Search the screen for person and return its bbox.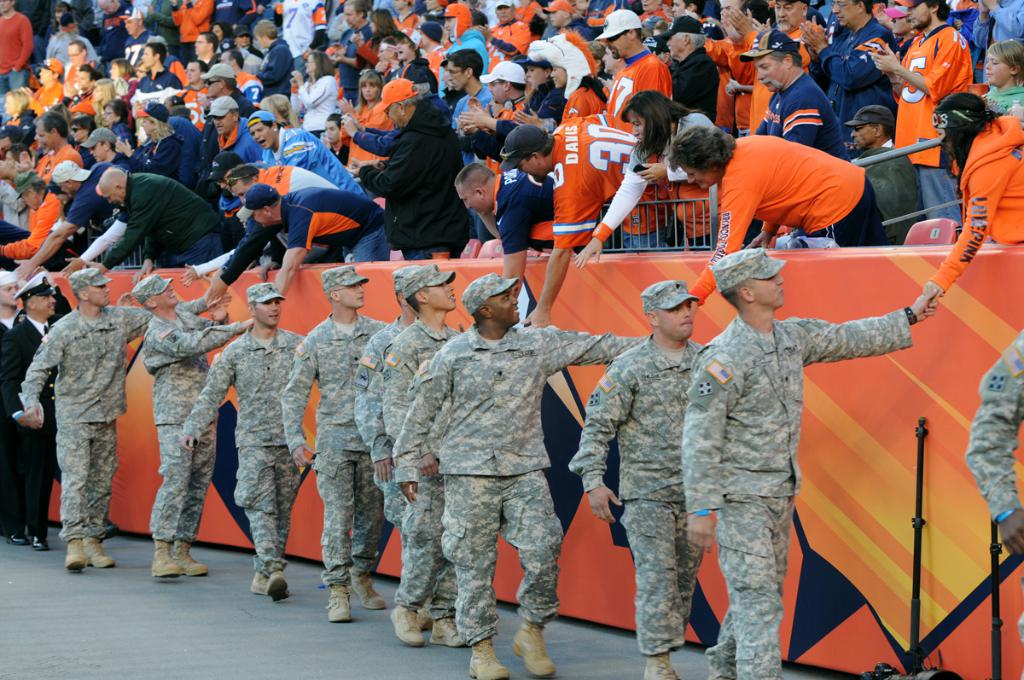
Found: (left=957, top=329, right=1023, bottom=676).
